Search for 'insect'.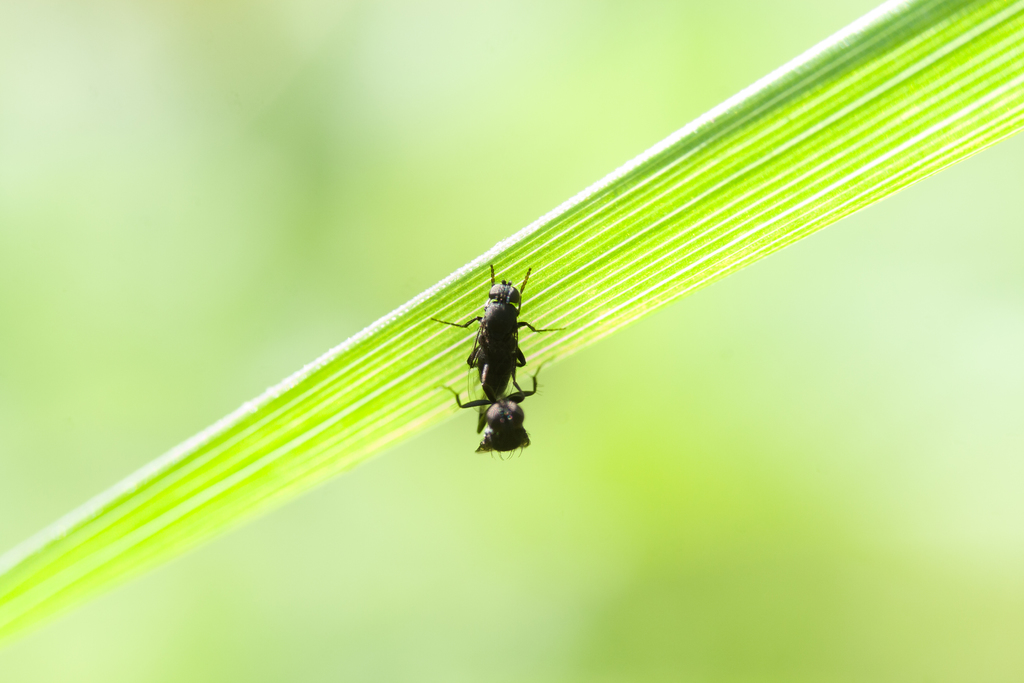
Found at {"left": 425, "top": 265, "right": 568, "bottom": 404}.
